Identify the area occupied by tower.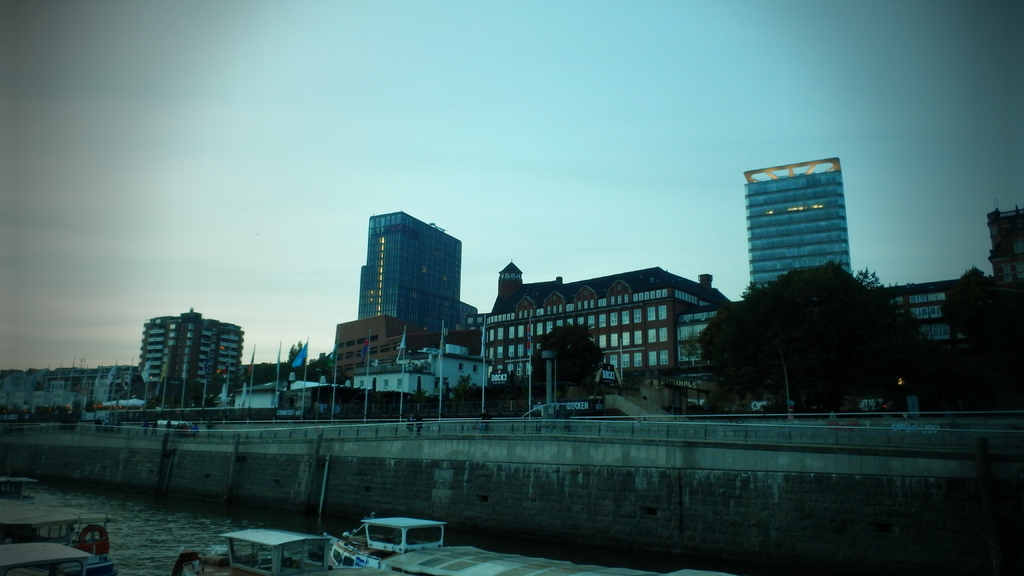
Area: 745,158,868,294.
